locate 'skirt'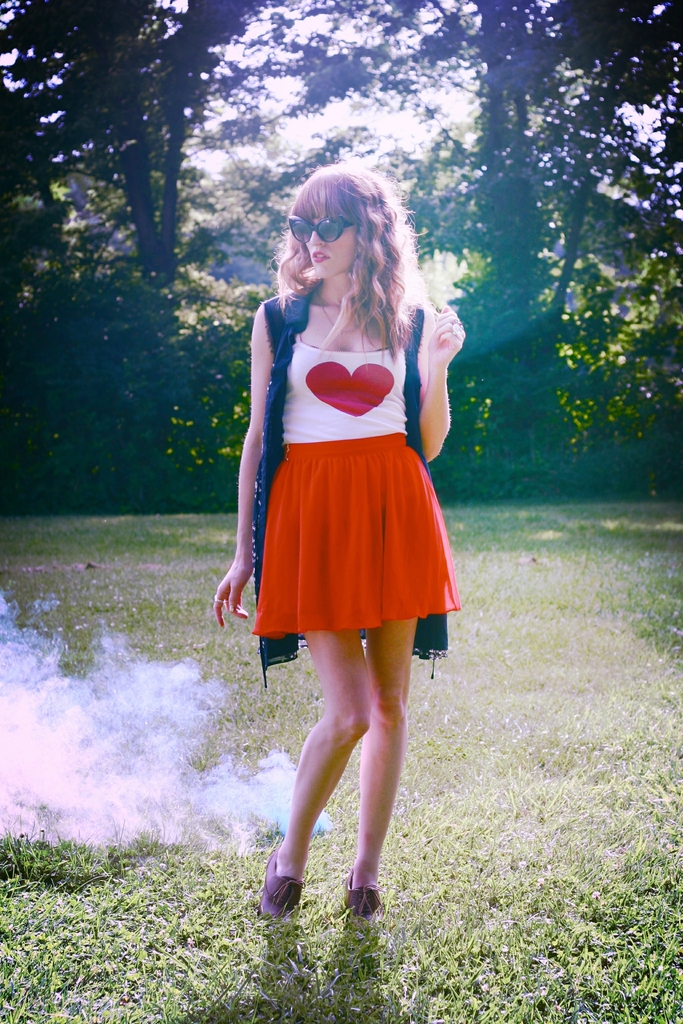
l=248, t=433, r=461, b=641
